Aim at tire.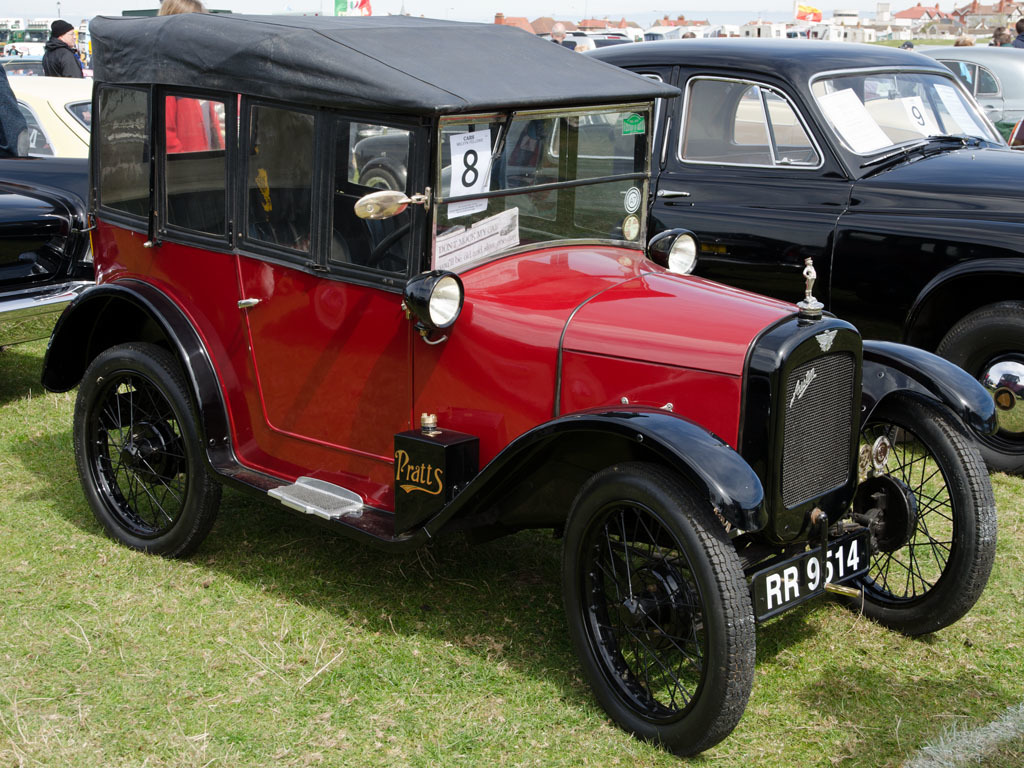
Aimed at (68, 341, 218, 563).
